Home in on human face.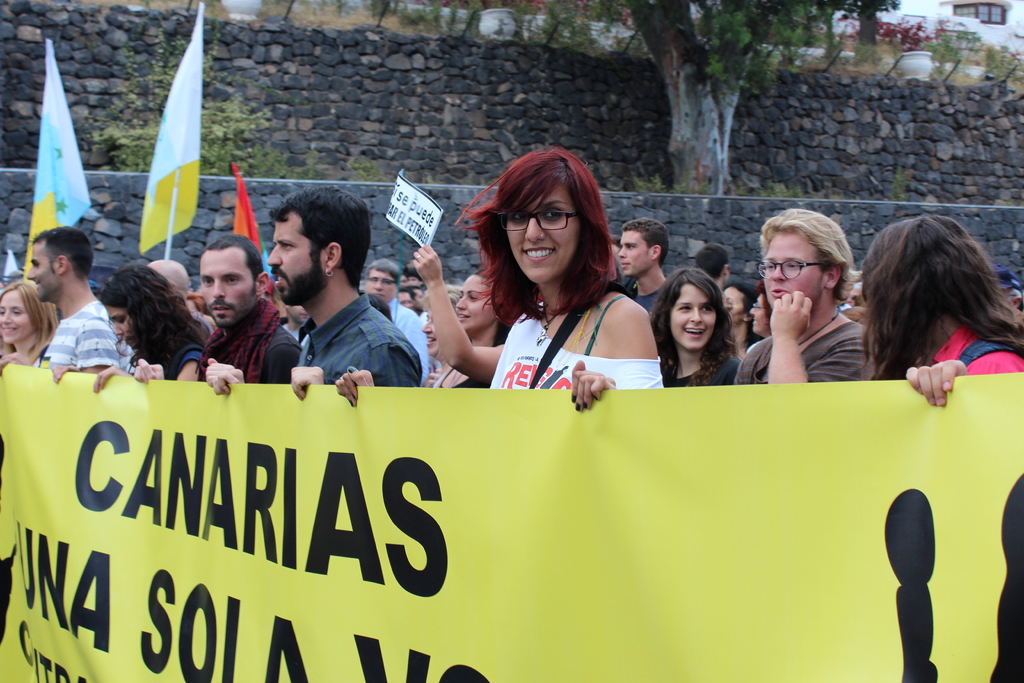
Homed in at 760:223:822:306.
